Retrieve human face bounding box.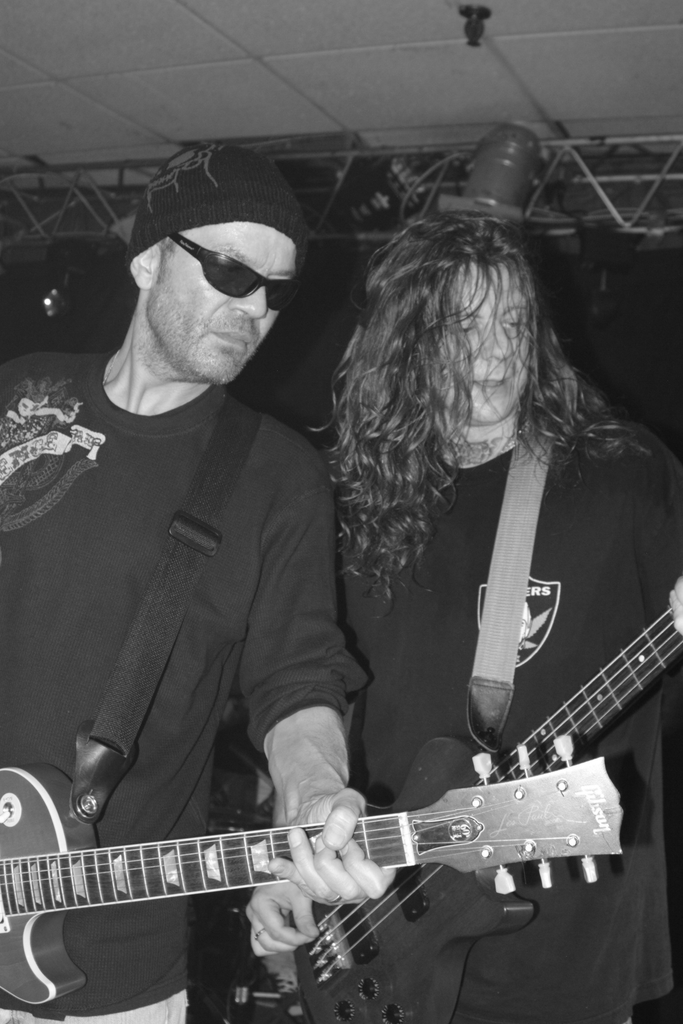
Bounding box: bbox=[436, 271, 525, 422].
